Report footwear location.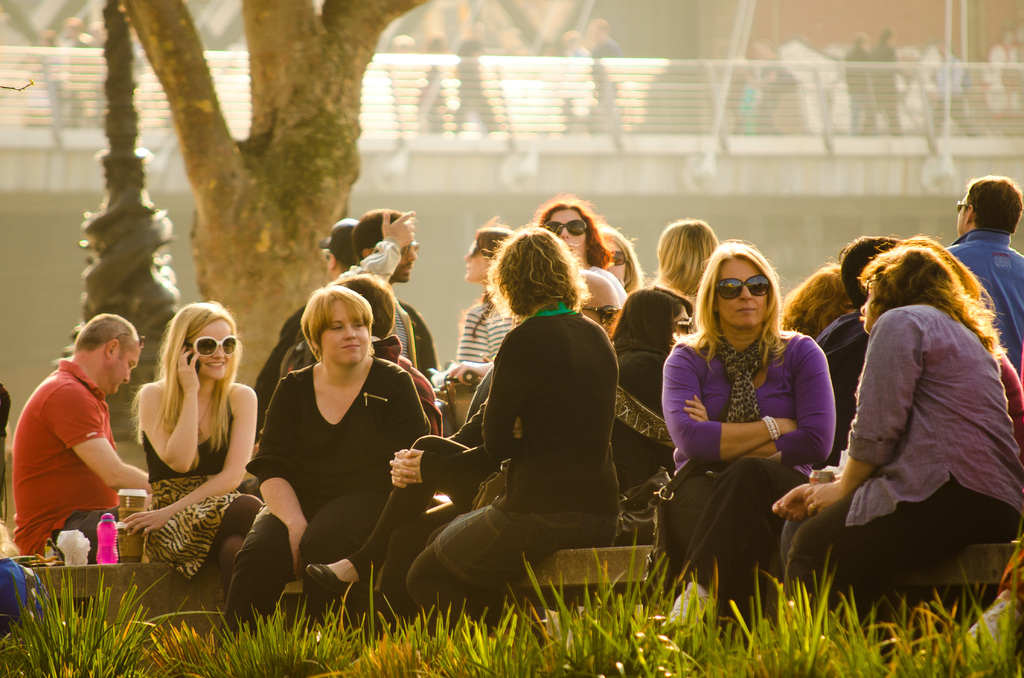
Report: (671,580,705,631).
